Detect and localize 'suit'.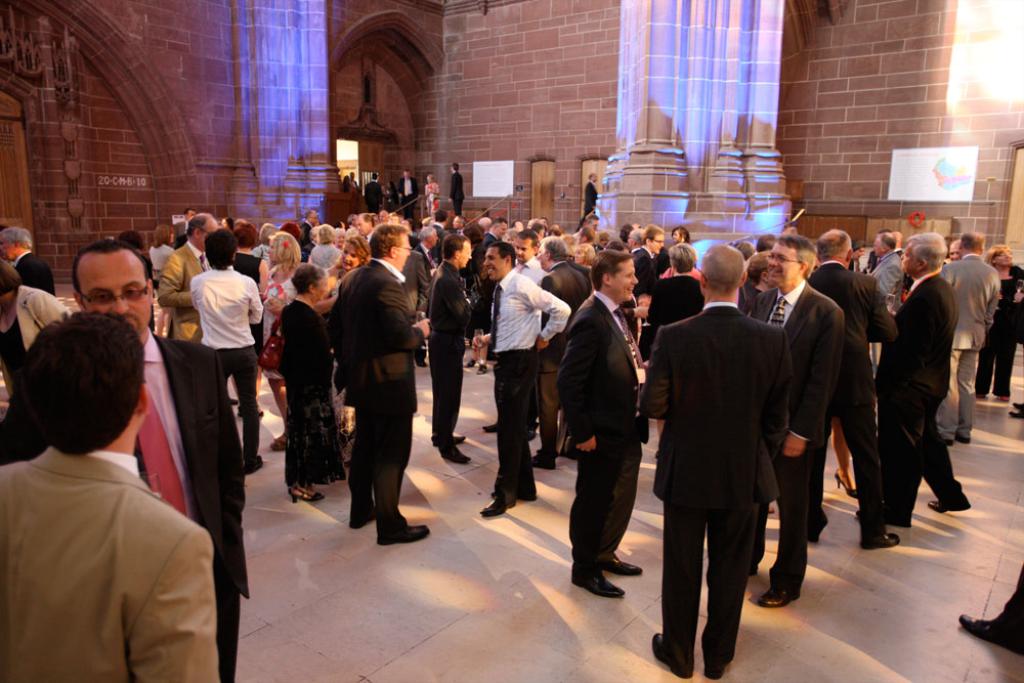
Localized at x1=553 y1=287 x2=651 y2=570.
